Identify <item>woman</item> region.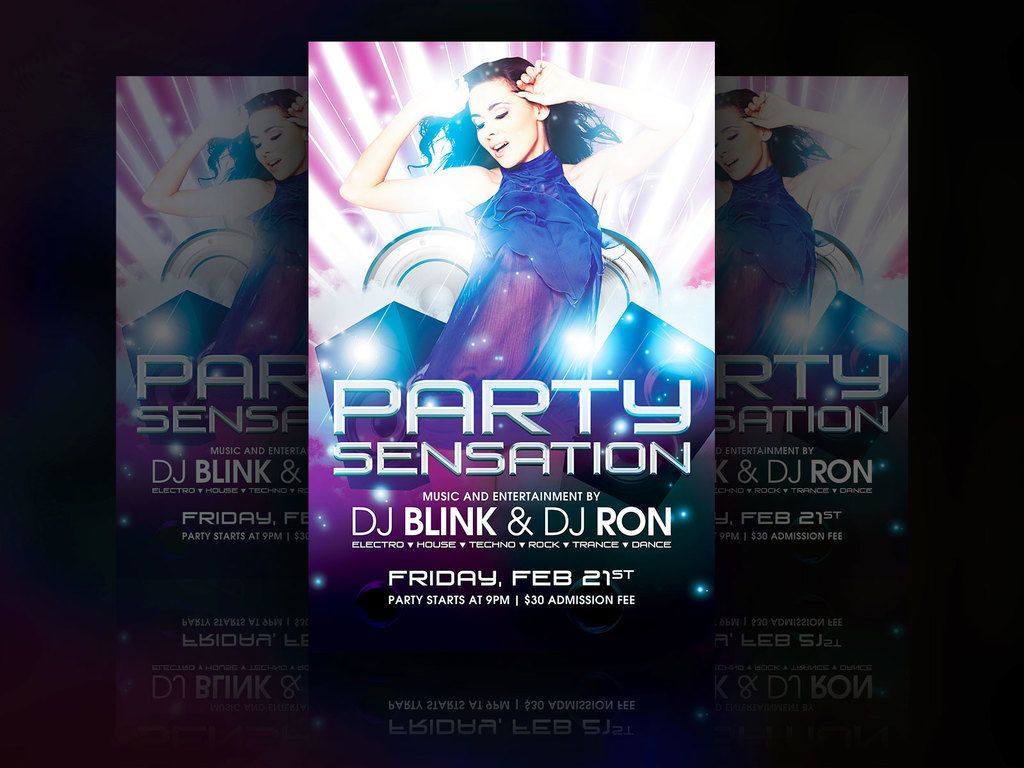
Region: bbox(716, 86, 896, 358).
